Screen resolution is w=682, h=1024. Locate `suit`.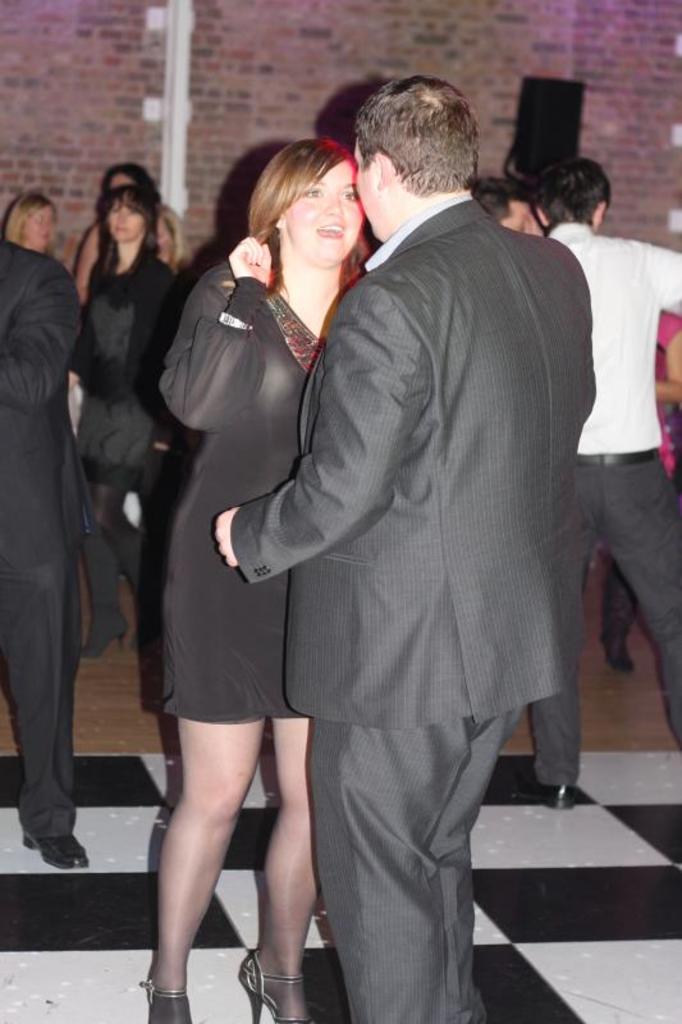
232,201,596,1023.
